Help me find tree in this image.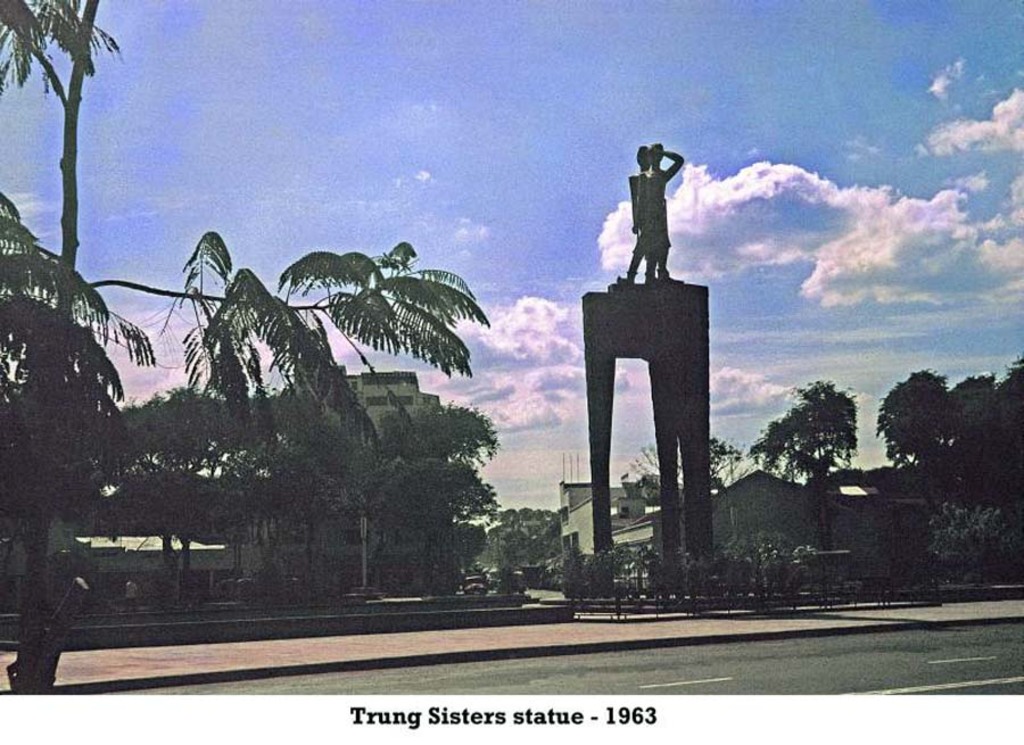
Found it: left=755, top=378, right=861, bottom=564.
